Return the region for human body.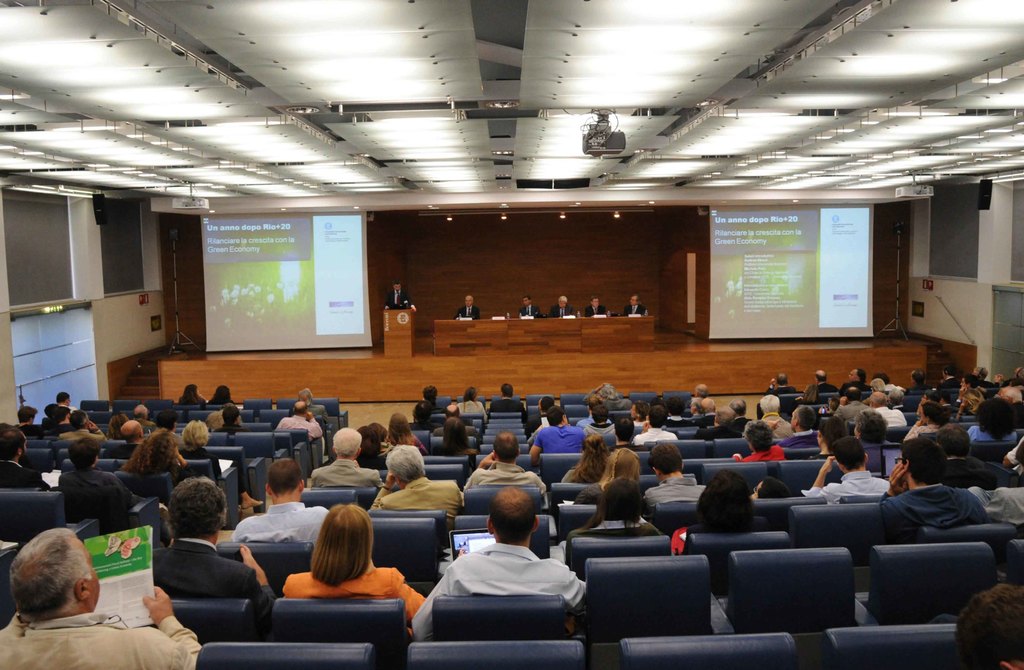
873, 482, 984, 544.
